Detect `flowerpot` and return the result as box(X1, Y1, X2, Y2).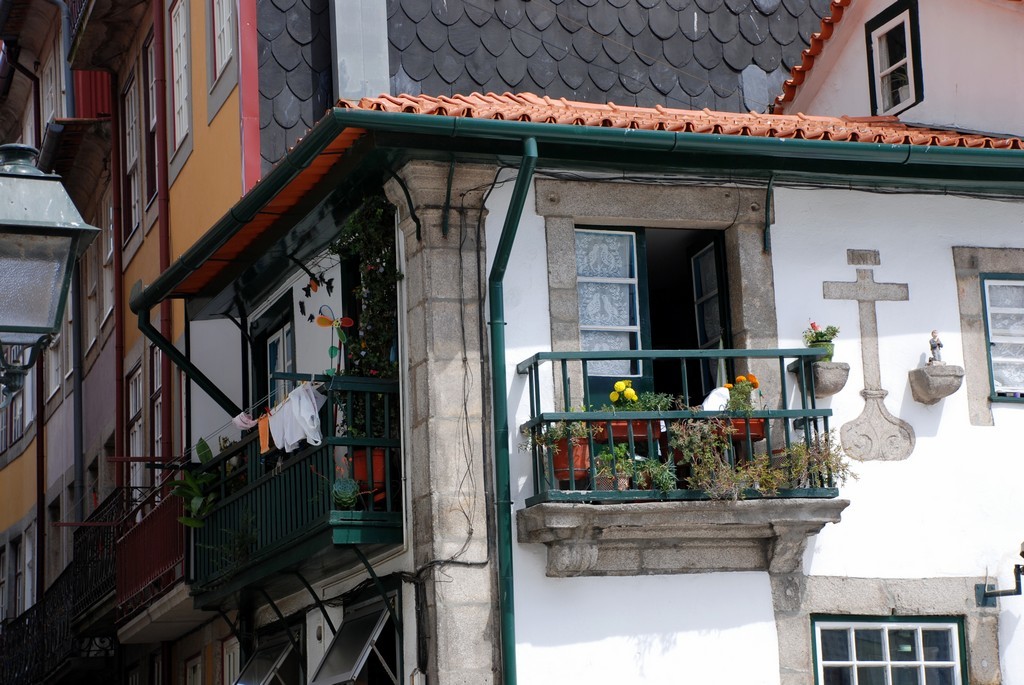
box(351, 445, 398, 497).
